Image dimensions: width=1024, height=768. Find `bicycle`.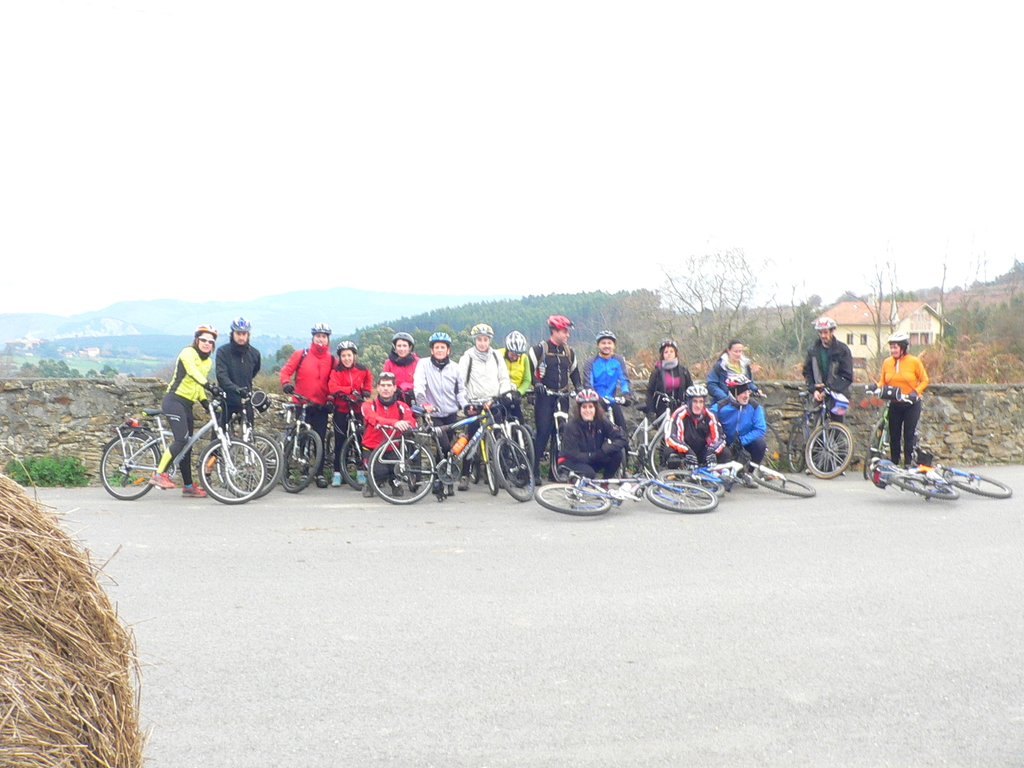
[x1=787, y1=381, x2=852, y2=479].
